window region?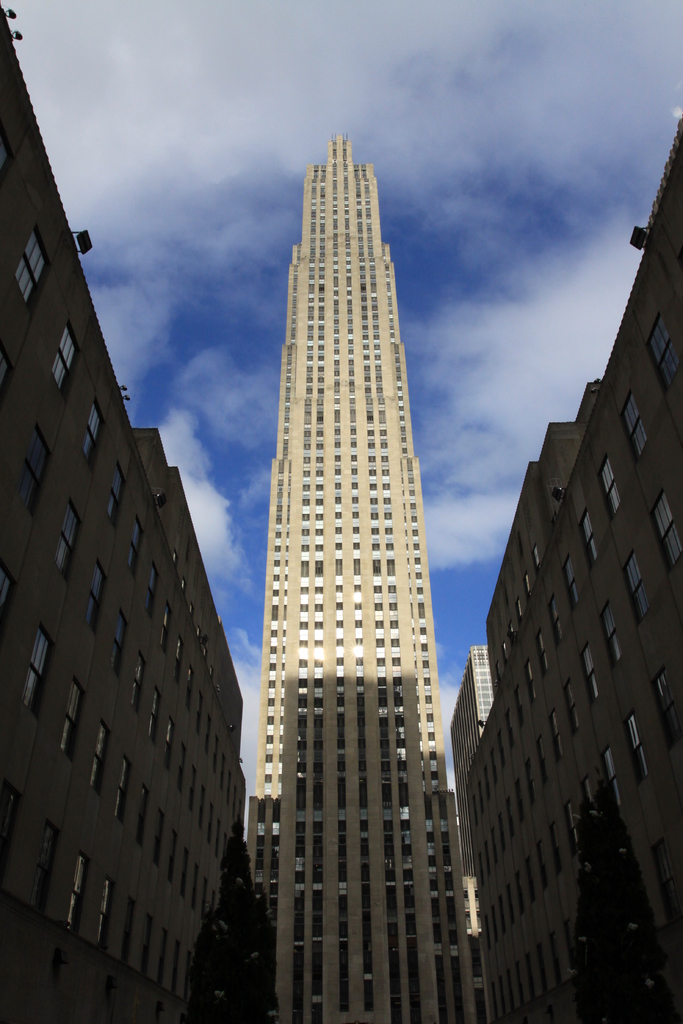
l=53, t=506, r=86, b=583
